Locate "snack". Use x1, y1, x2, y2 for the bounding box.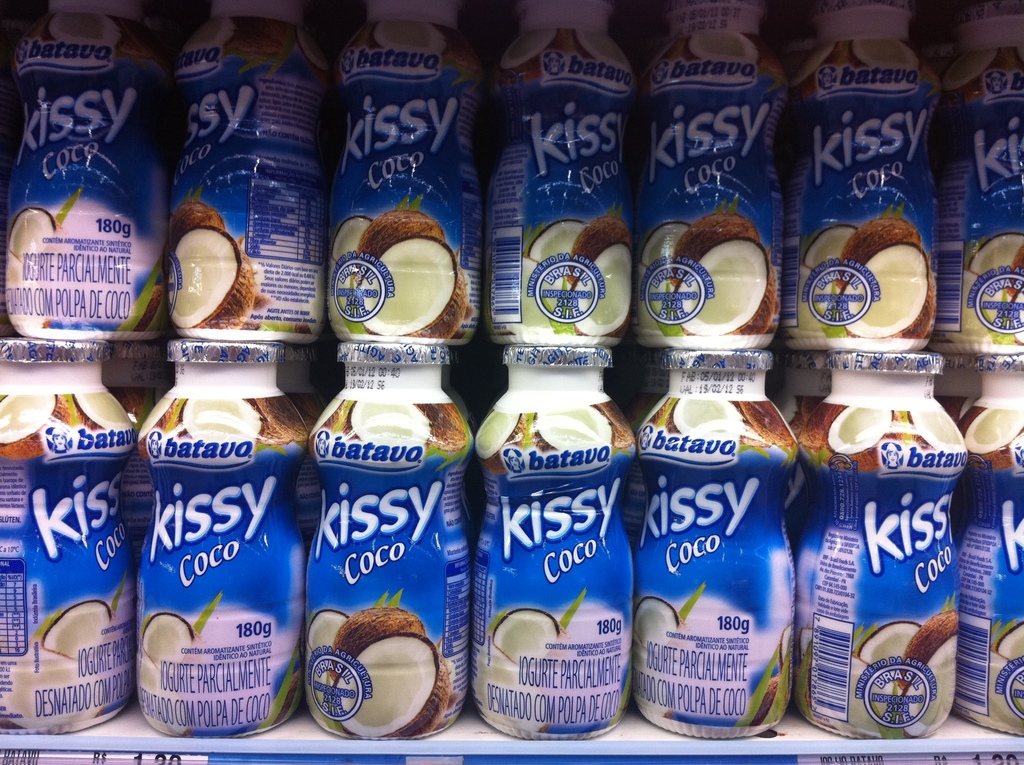
295, 380, 450, 737.
